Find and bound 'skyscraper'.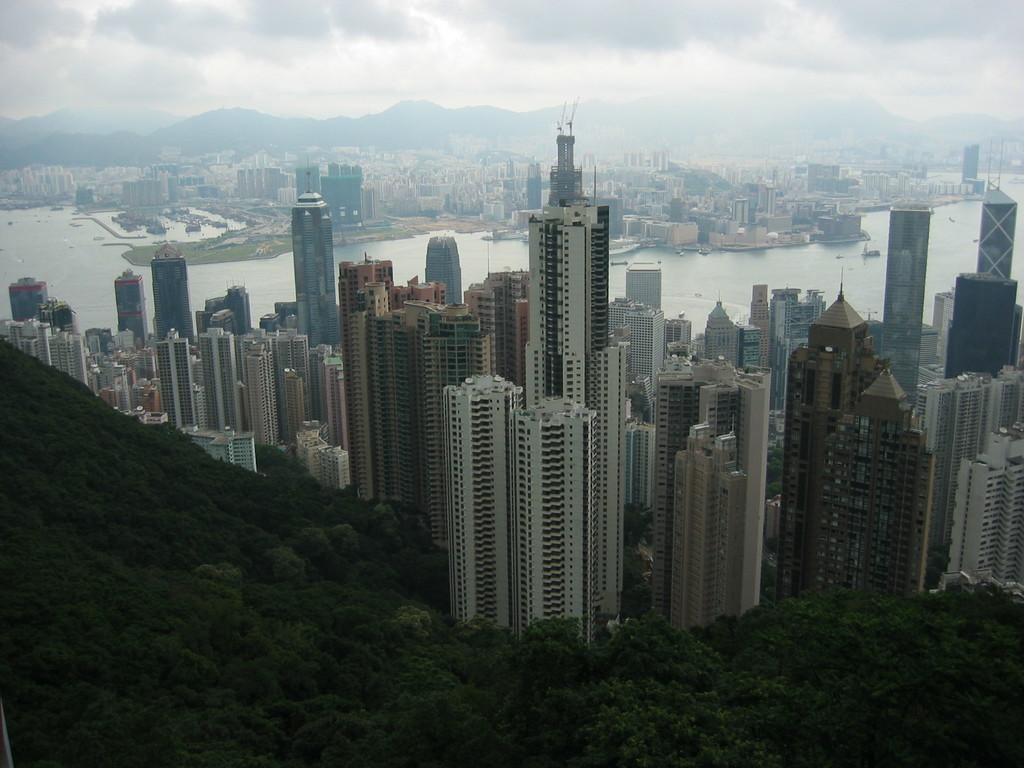
Bound: l=451, t=104, r=662, b=648.
